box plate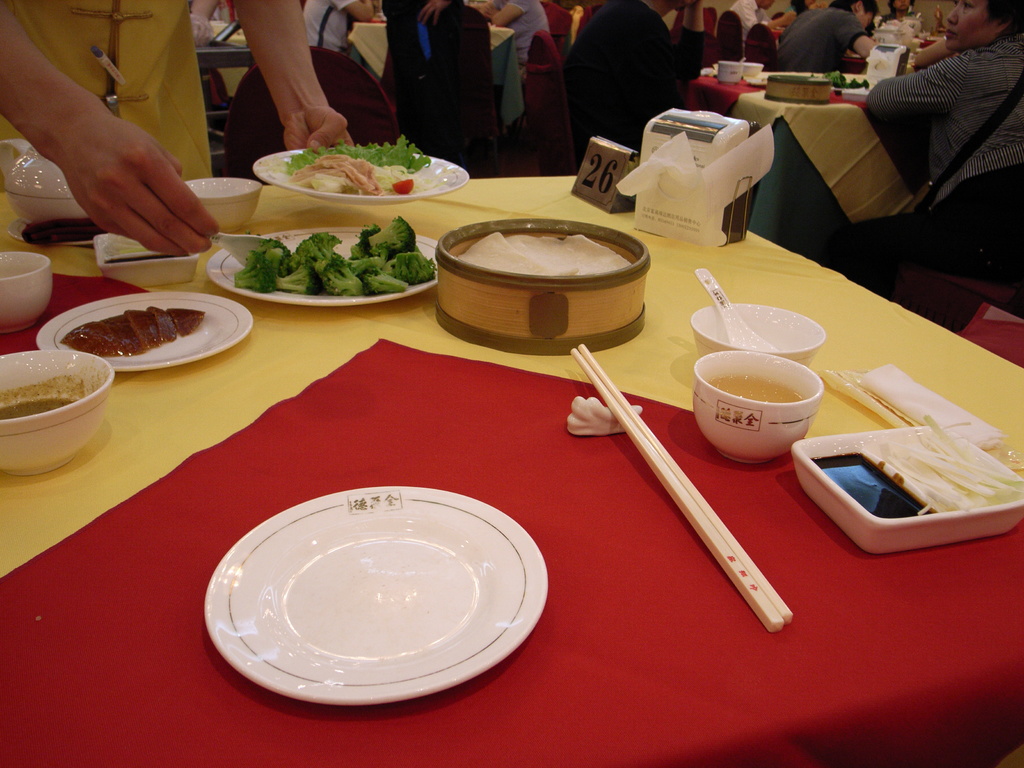
BBox(216, 492, 538, 695)
